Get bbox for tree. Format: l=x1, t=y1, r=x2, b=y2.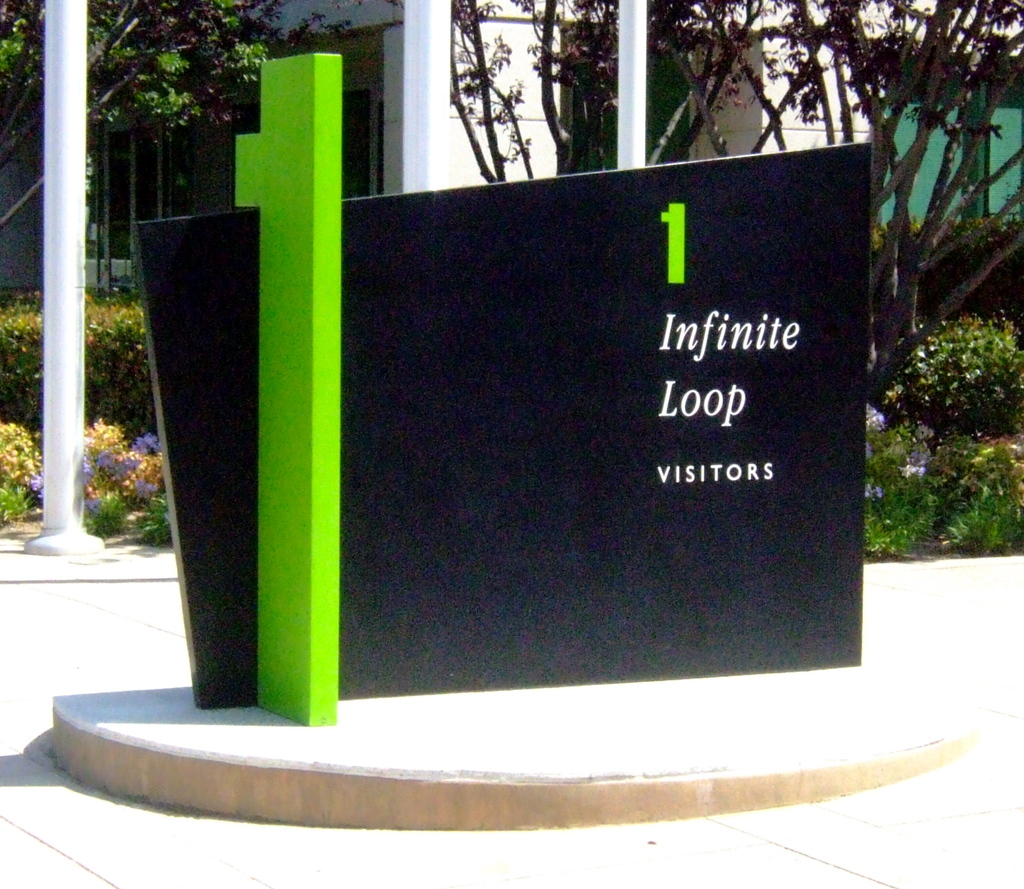
l=0, t=0, r=355, b=234.
